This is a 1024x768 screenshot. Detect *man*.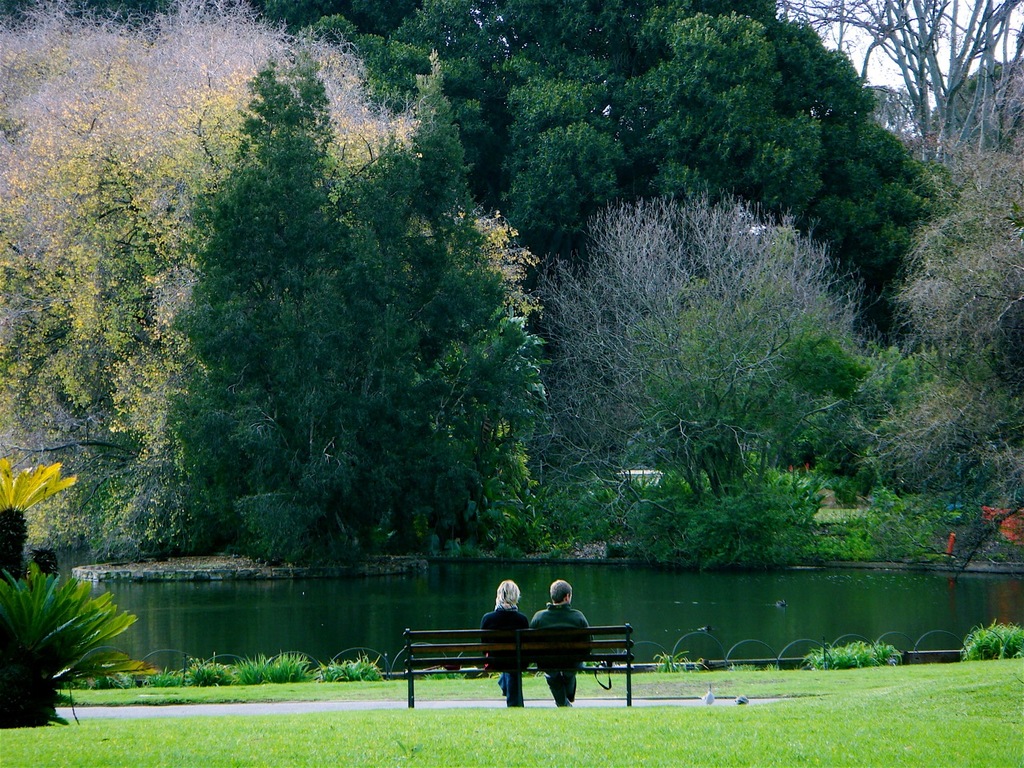
detection(527, 572, 594, 703).
